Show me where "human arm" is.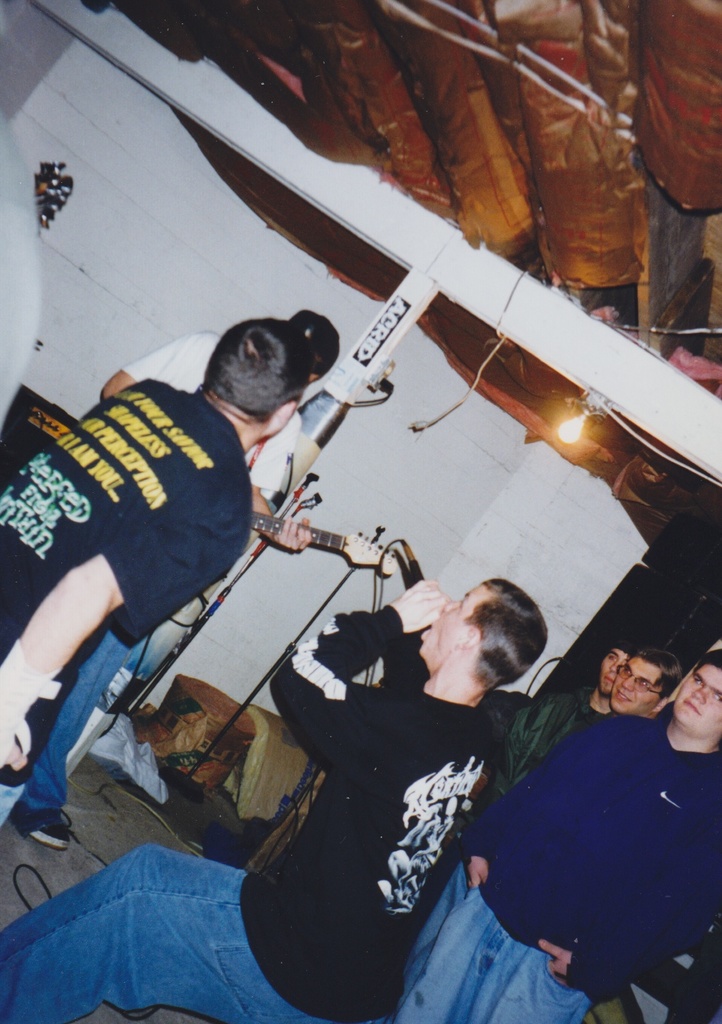
"human arm" is at <bbox>270, 579, 435, 763</bbox>.
